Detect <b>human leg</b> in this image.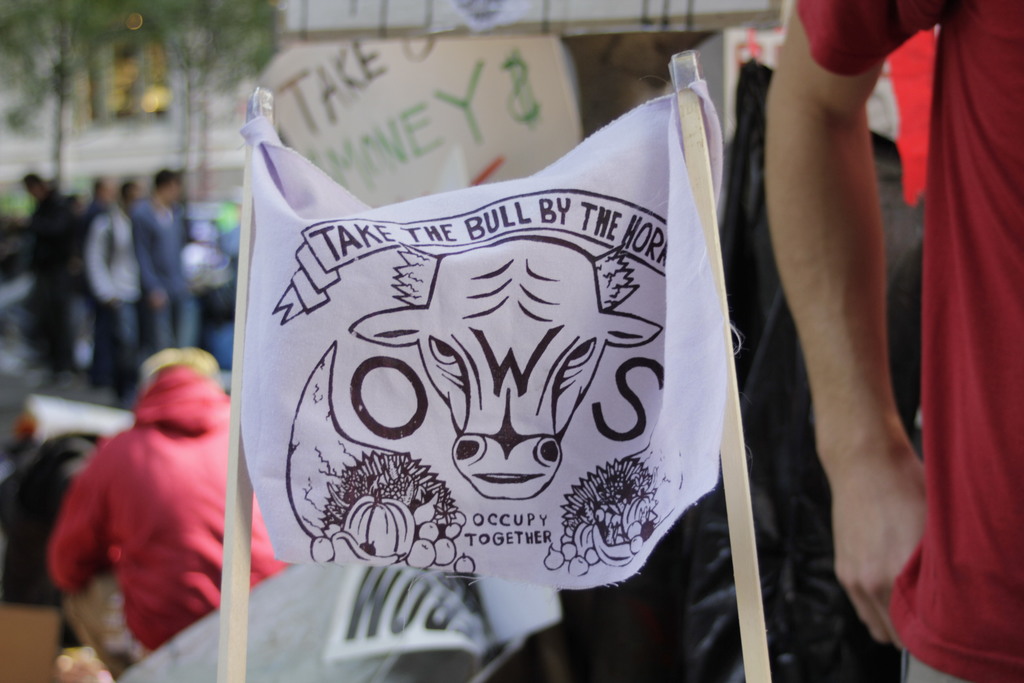
Detection: {"left": 110, "top": 299, "right": 145, "bottom": 410}.
